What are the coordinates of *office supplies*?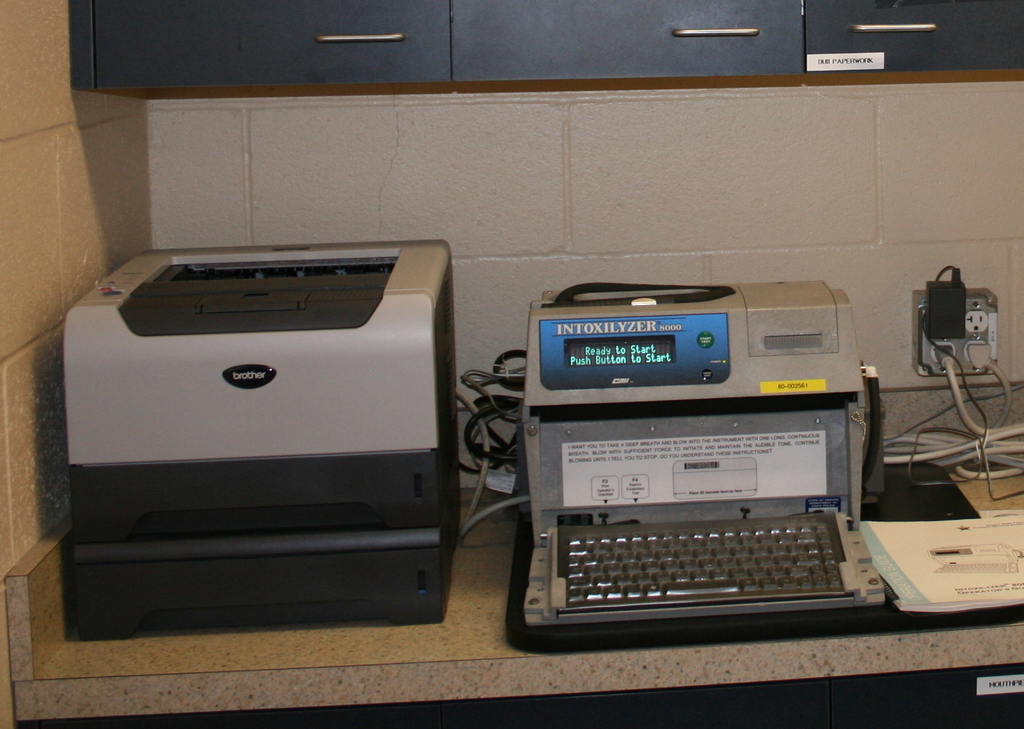
{"left": 61, "top": 247, "right": 456, "bottom": 635}.
